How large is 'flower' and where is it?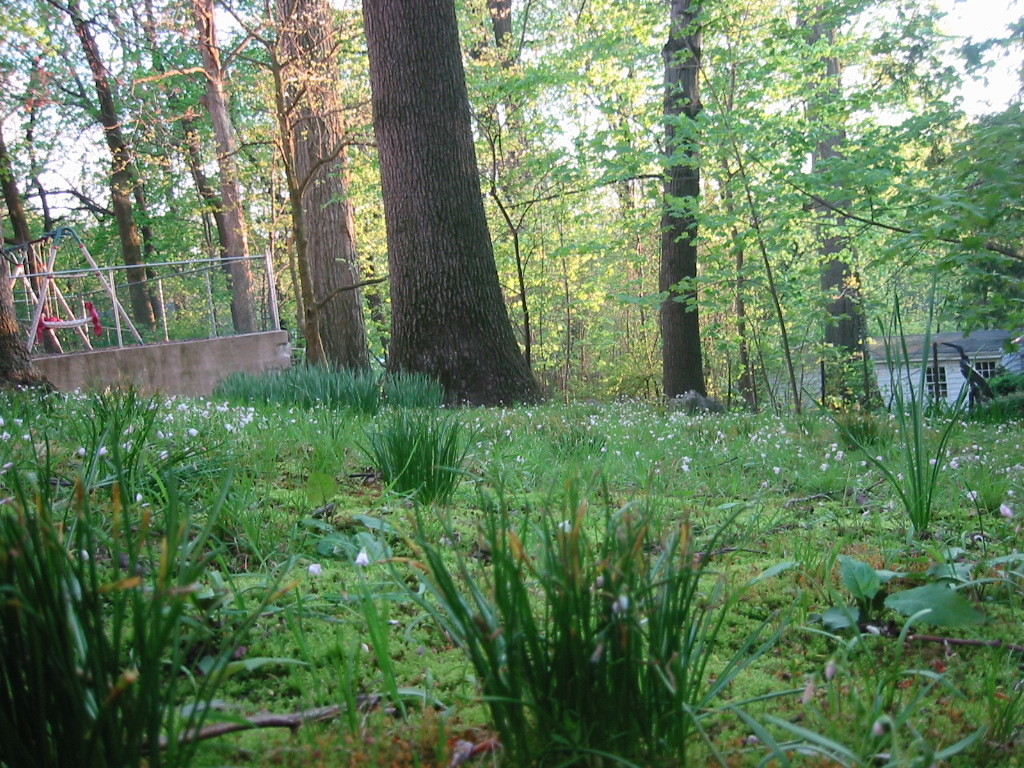
Bounding box: {"left": 999, "top": 501, "right": 1009, "bottom": 516}.
